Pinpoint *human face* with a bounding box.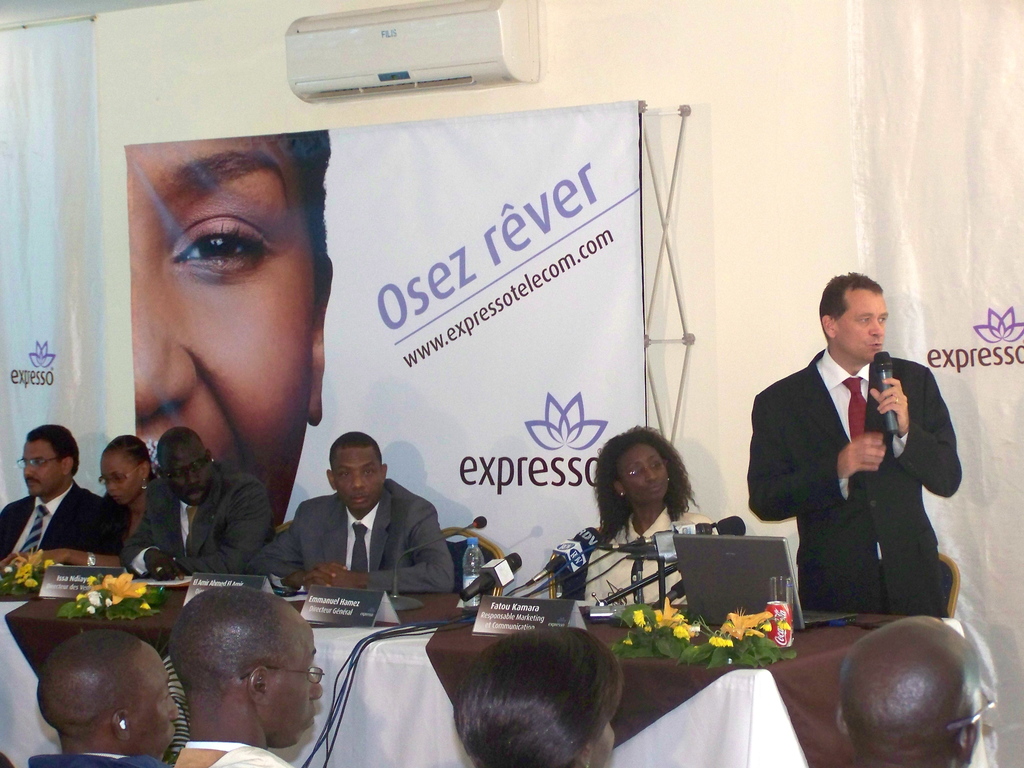
x1=24, y1=438, x2=65, y2=494.
